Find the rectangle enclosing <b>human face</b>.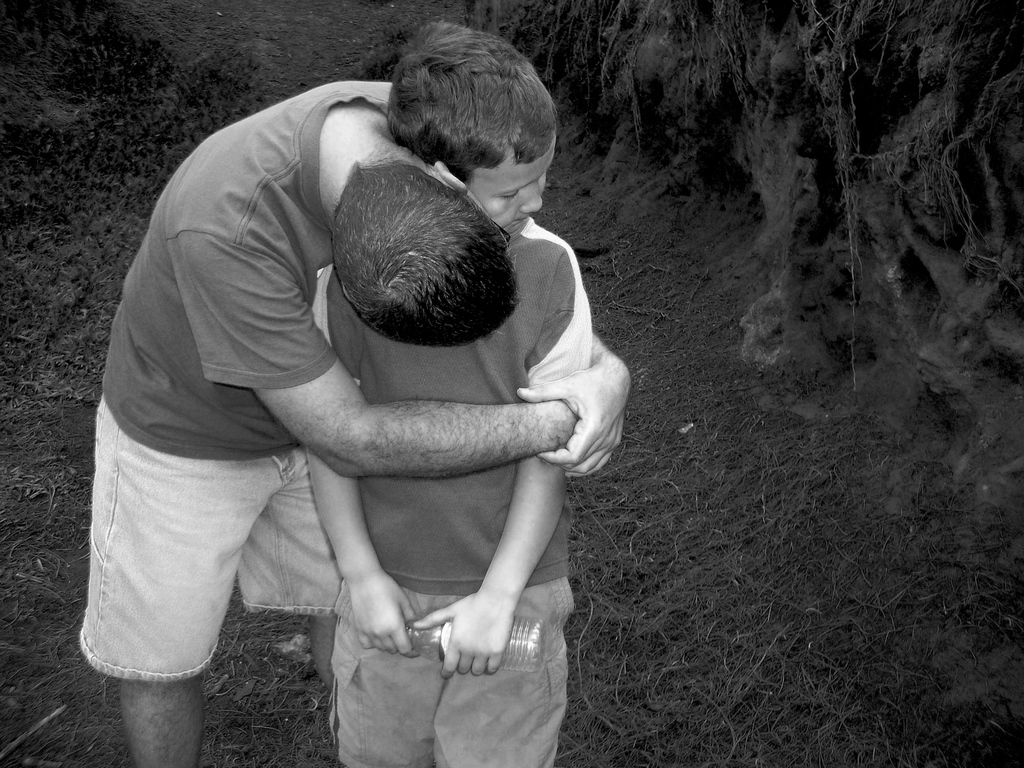
Rect(465, 141, 558, 239).
